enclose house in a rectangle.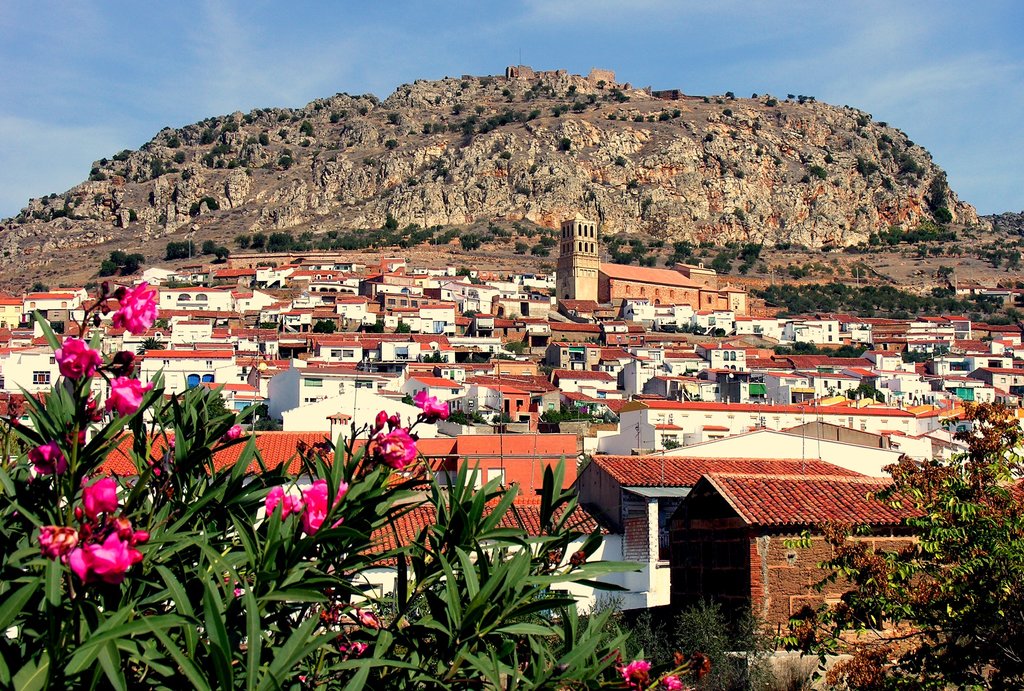
bbox=[456, 312, 492, 335].
